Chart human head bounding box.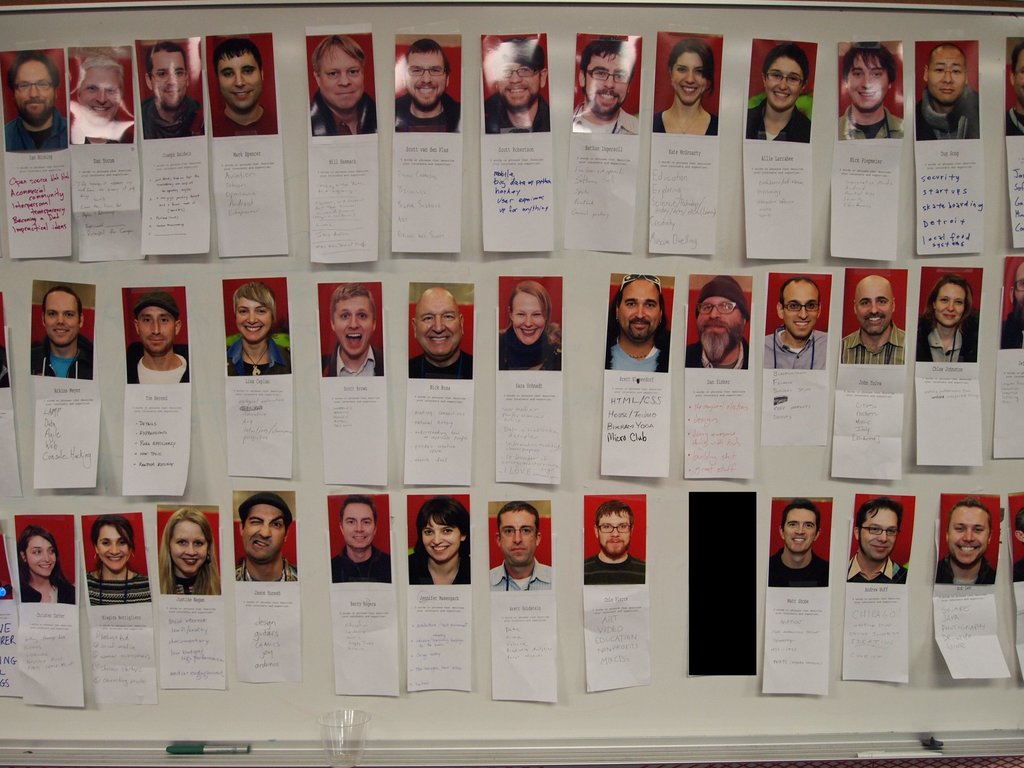
Charted: bbox(42, 289, 84, 347).
